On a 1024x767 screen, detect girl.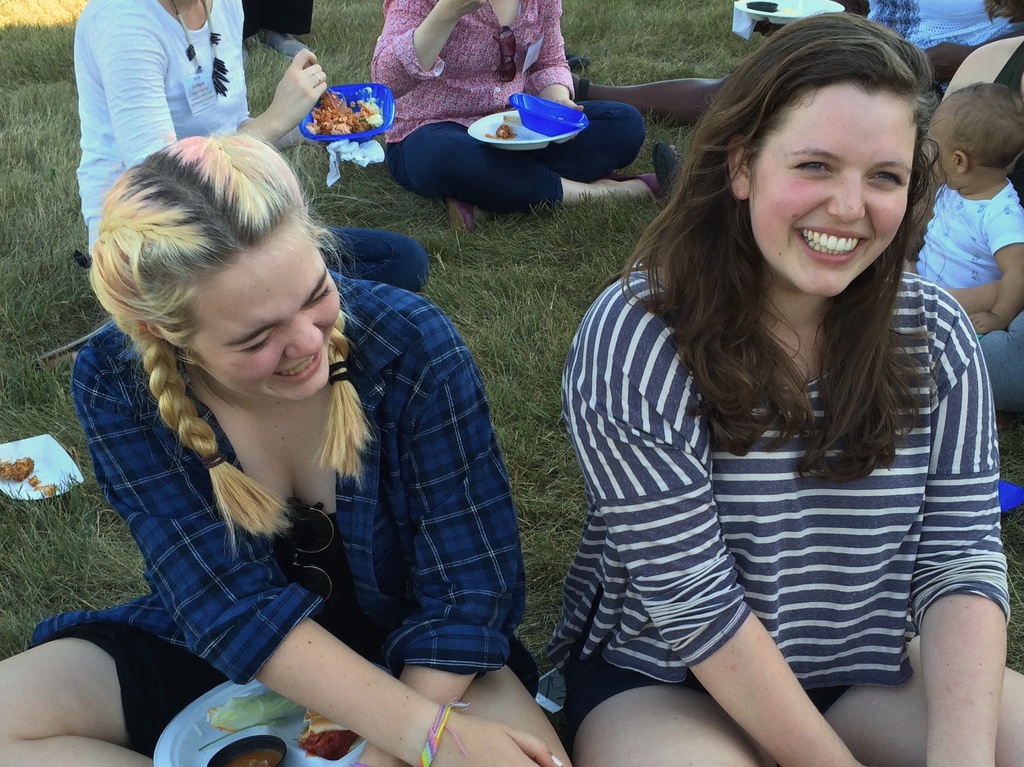
BBox(472, 28, 1023, 739).
